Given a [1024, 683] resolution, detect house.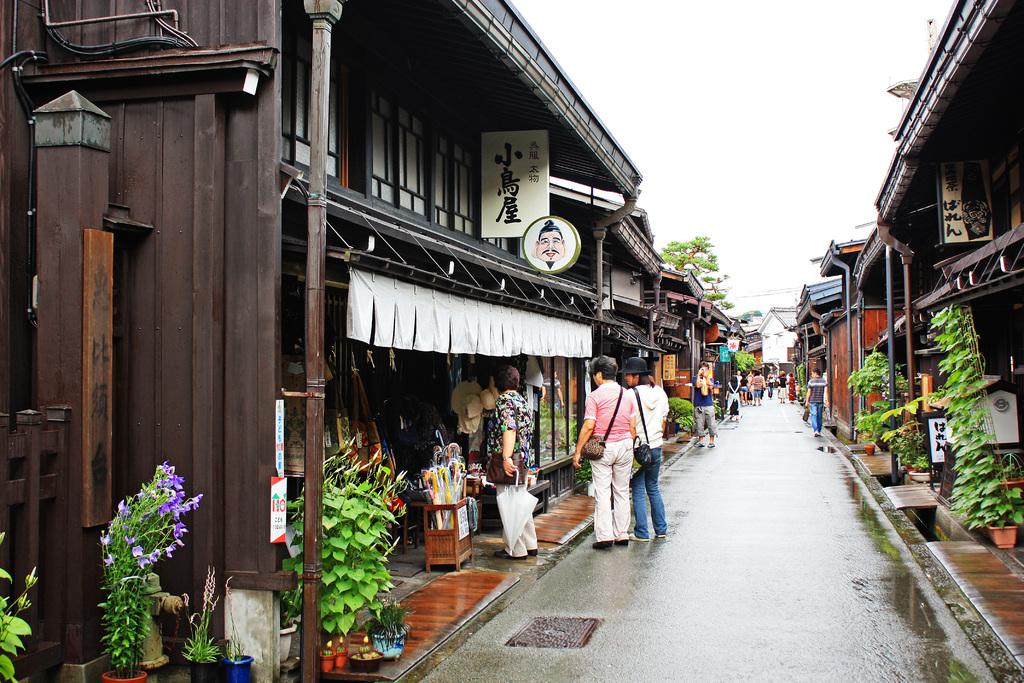
region(868, 0, 1023, 513).
